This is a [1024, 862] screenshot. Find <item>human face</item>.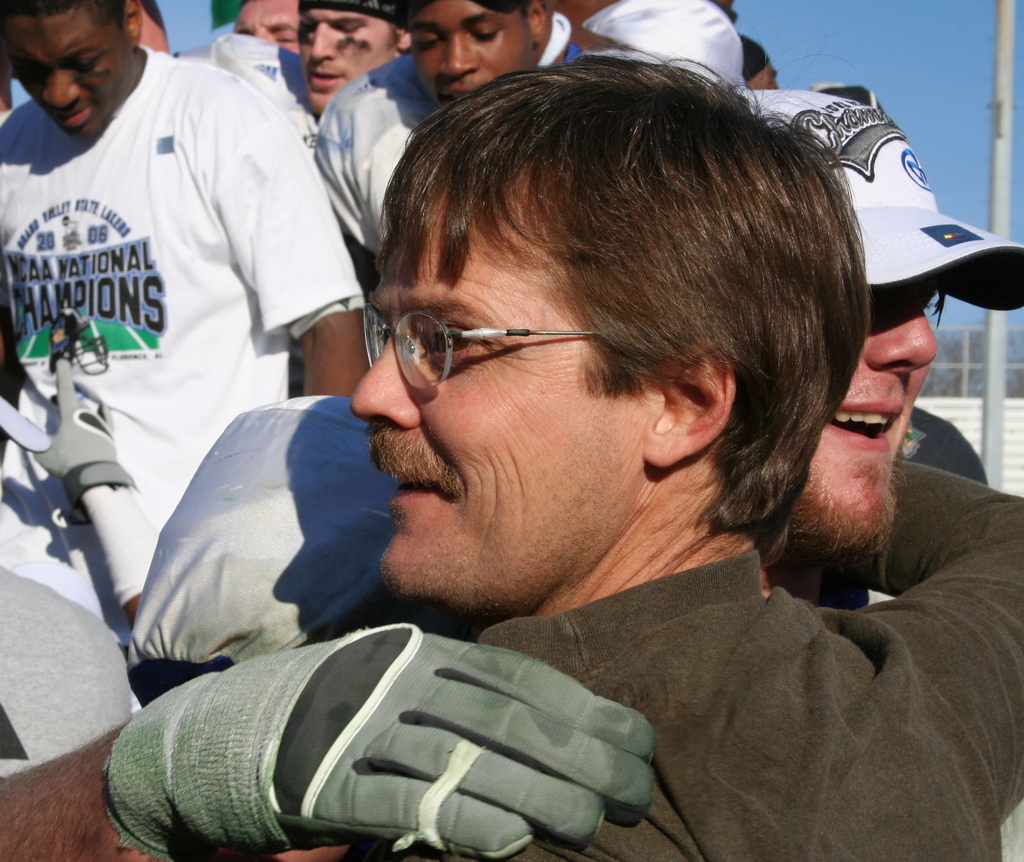
Bounding box: 788, 275, 938, 557.
